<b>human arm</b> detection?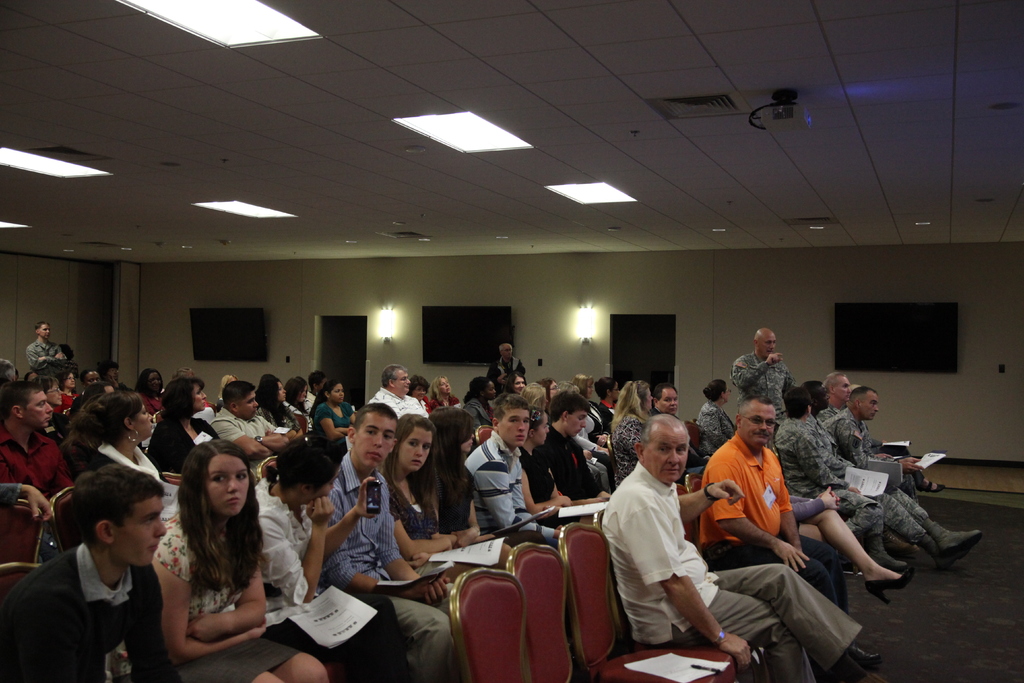
{"x1": 258, "y1": 495, "x2": 337, "y2": 600}
